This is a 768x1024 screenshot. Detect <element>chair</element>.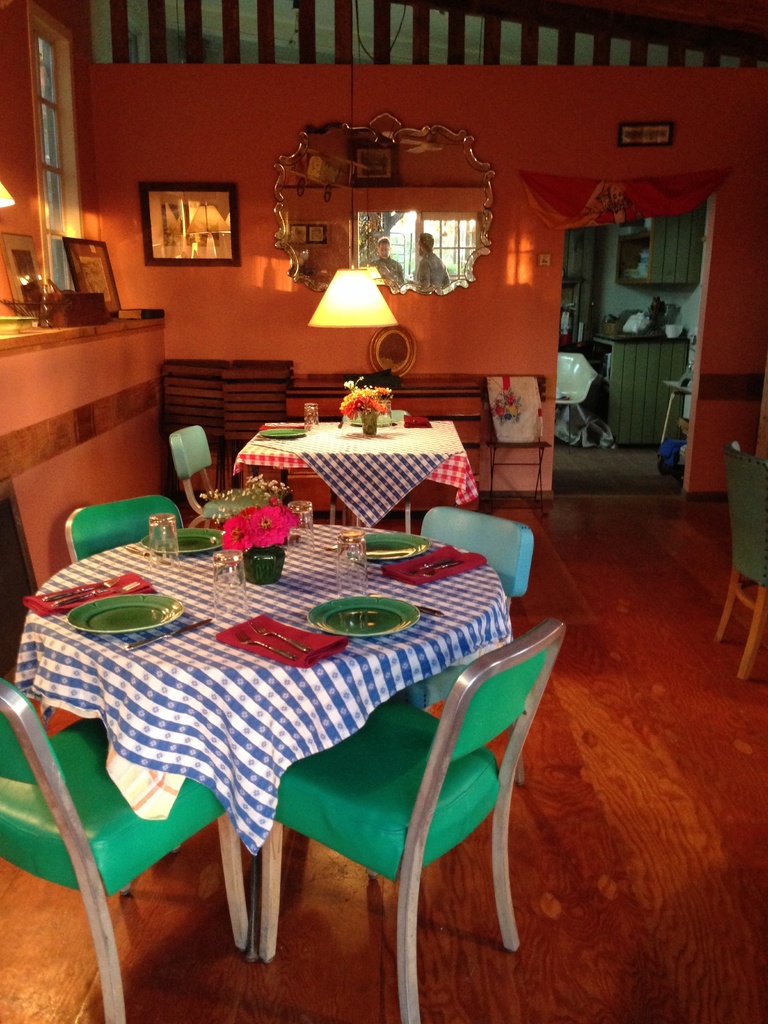
l=248, t=623, r=569, b=1023.
